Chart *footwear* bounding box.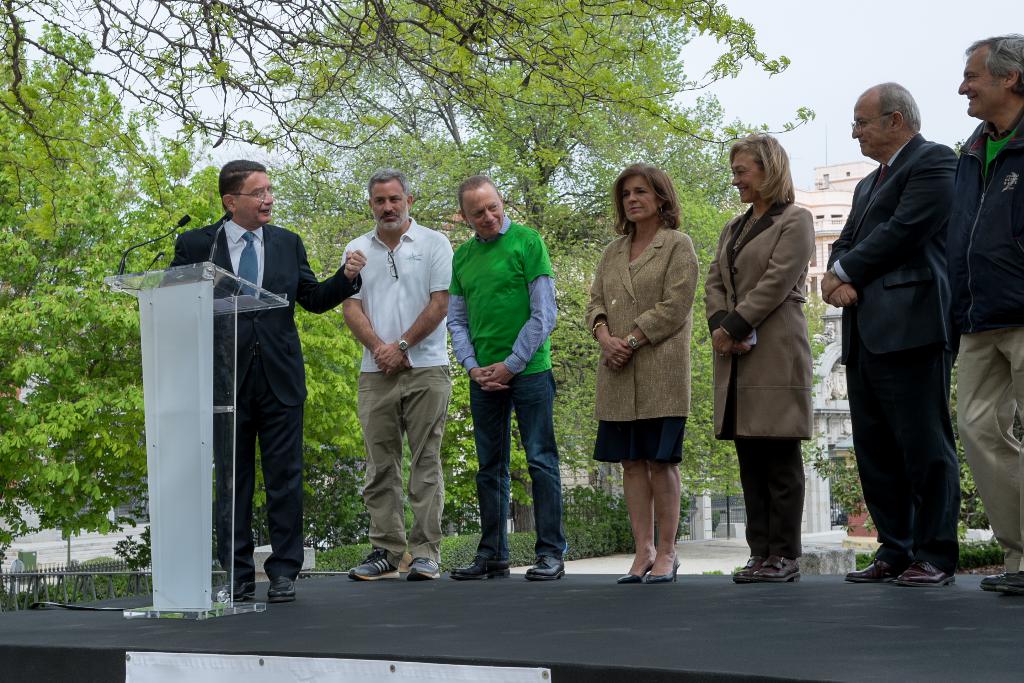
Charted: [618,565,655,586].
